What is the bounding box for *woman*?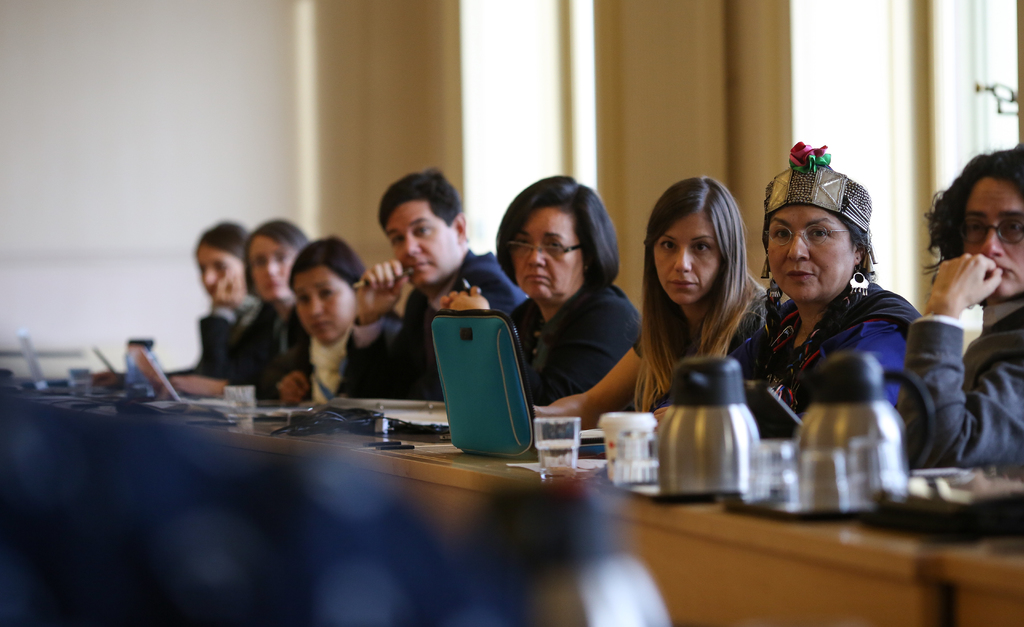
(x1=232, y1=220, x2=308, y2=388).
